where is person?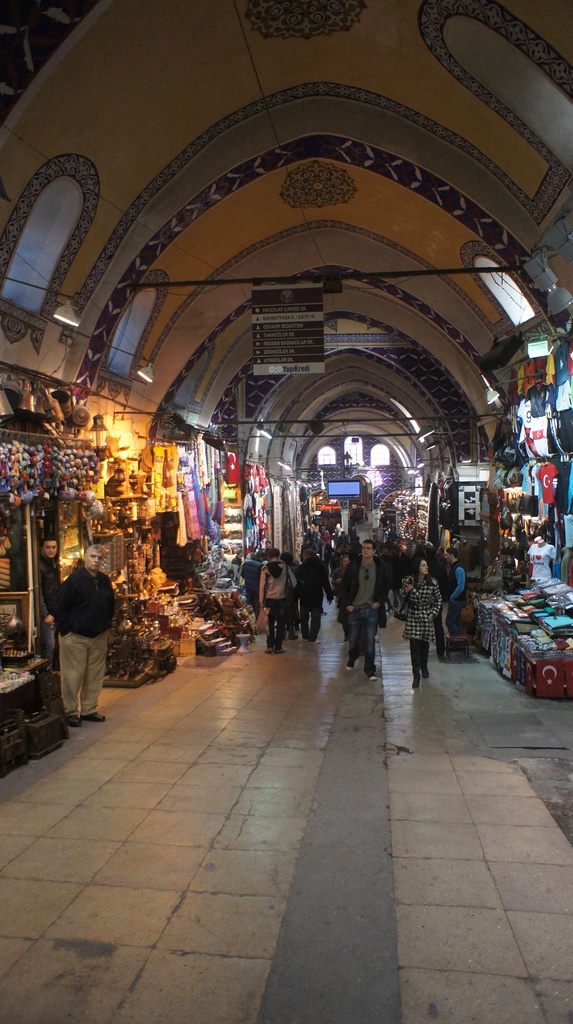
(36,535,70,659).
